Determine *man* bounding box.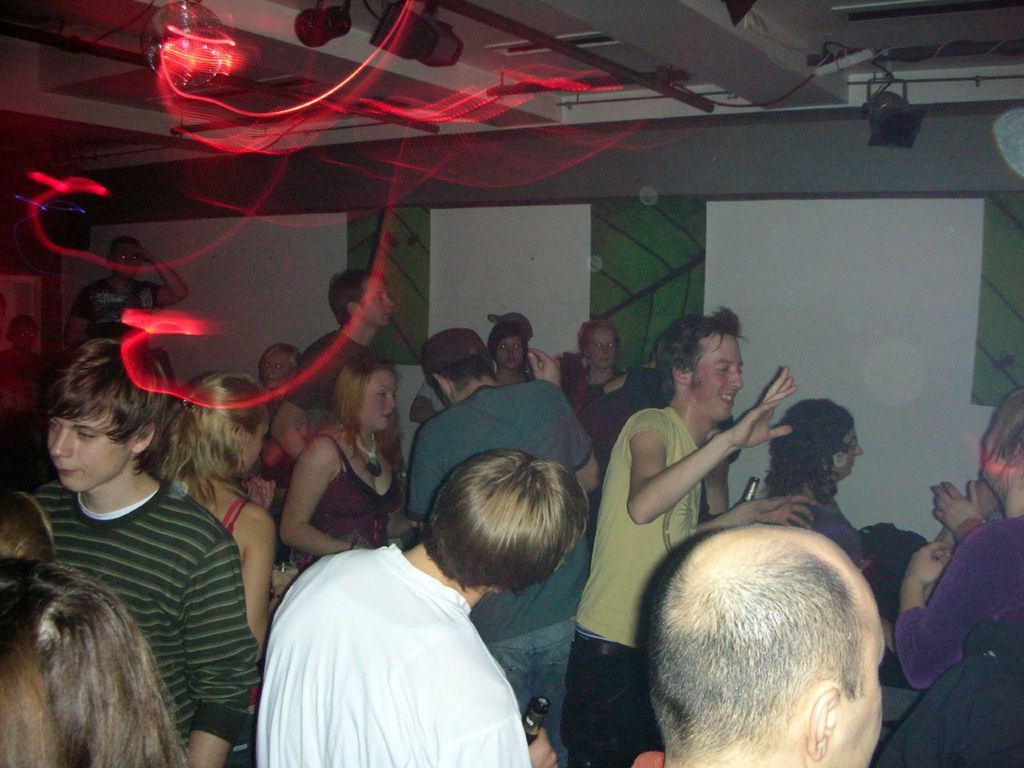
Determined: [left=403, top=327, right=601, bottom=767].
